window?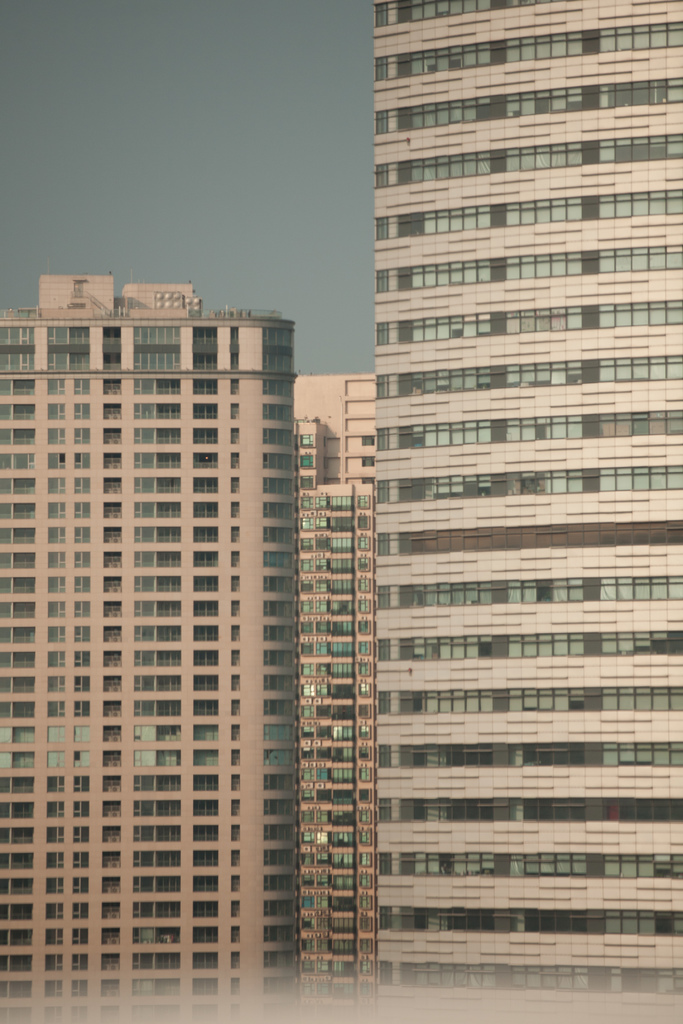
l=193, t=500, r=219, b=516
